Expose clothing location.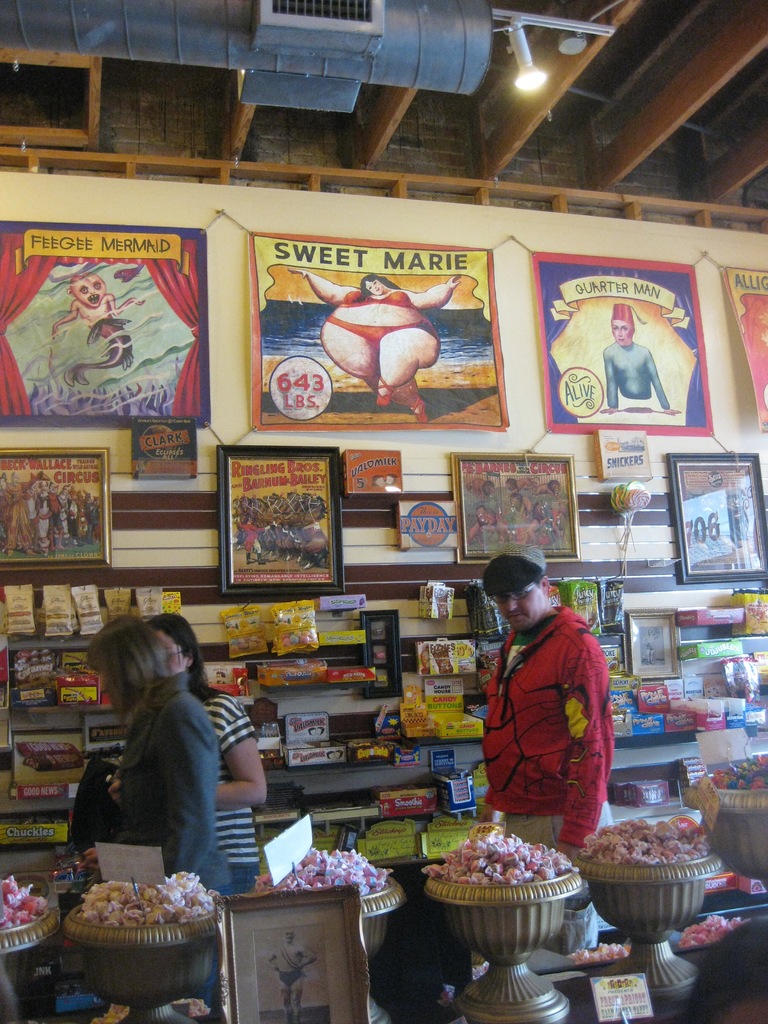
Exposed at bbox=(602, 341, 671, 416).
